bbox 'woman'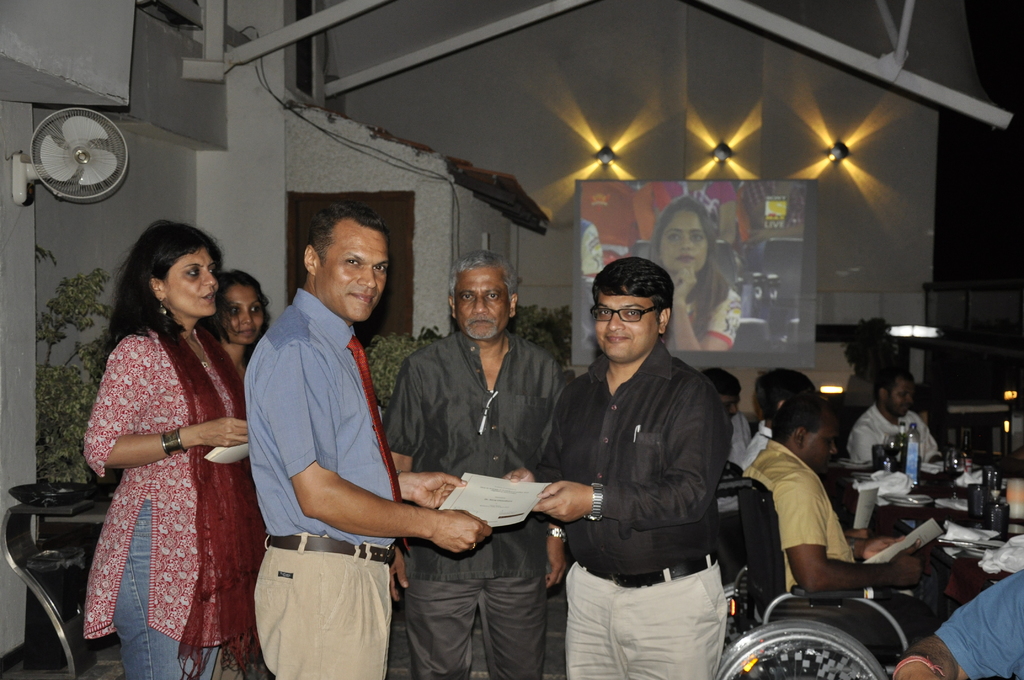
<region>214, 266, 274, 372</region>
